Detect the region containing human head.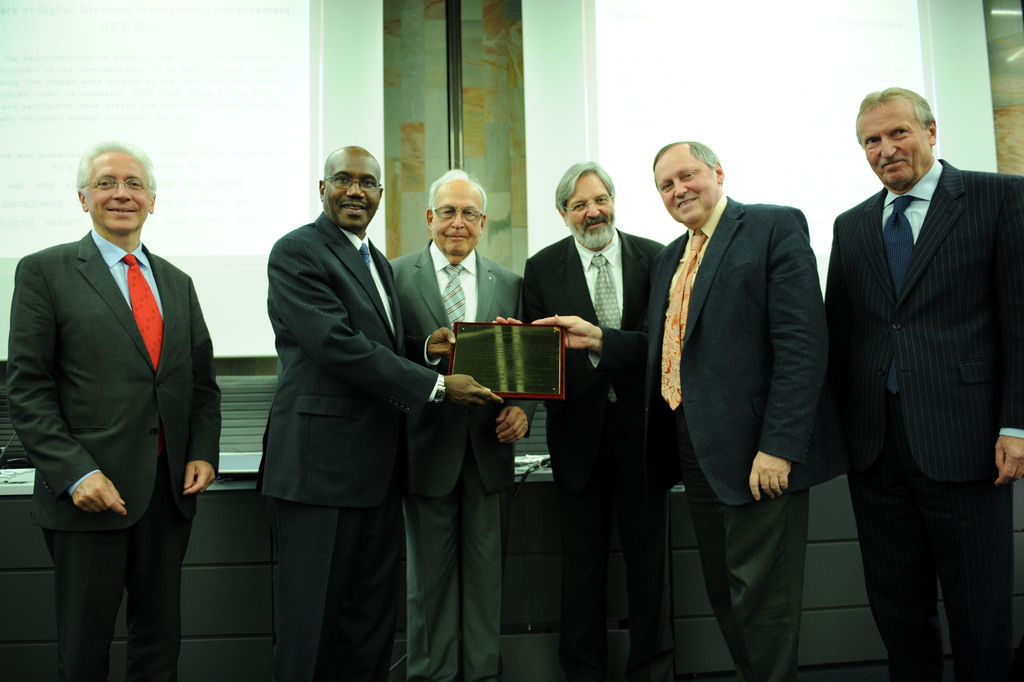
<bbox>855, 84, 947, 187</bbox>.
